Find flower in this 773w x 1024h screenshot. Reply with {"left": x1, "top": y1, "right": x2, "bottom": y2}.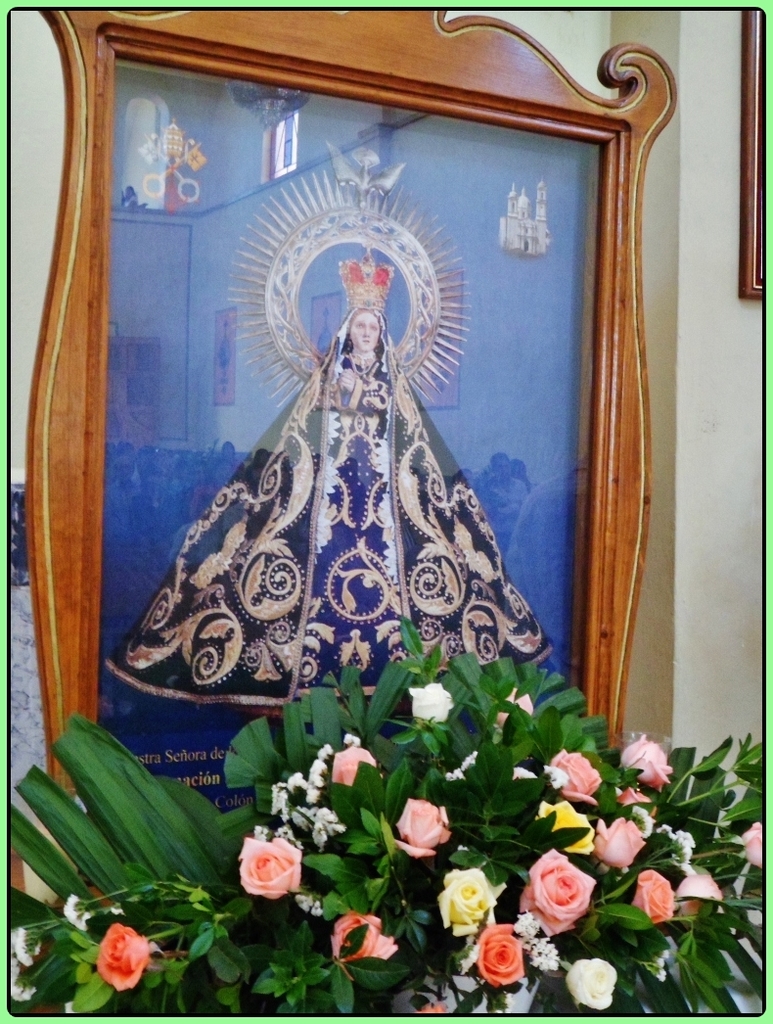
{"left": 391, "top": 796, "right": 454, "bottom": 861}.
